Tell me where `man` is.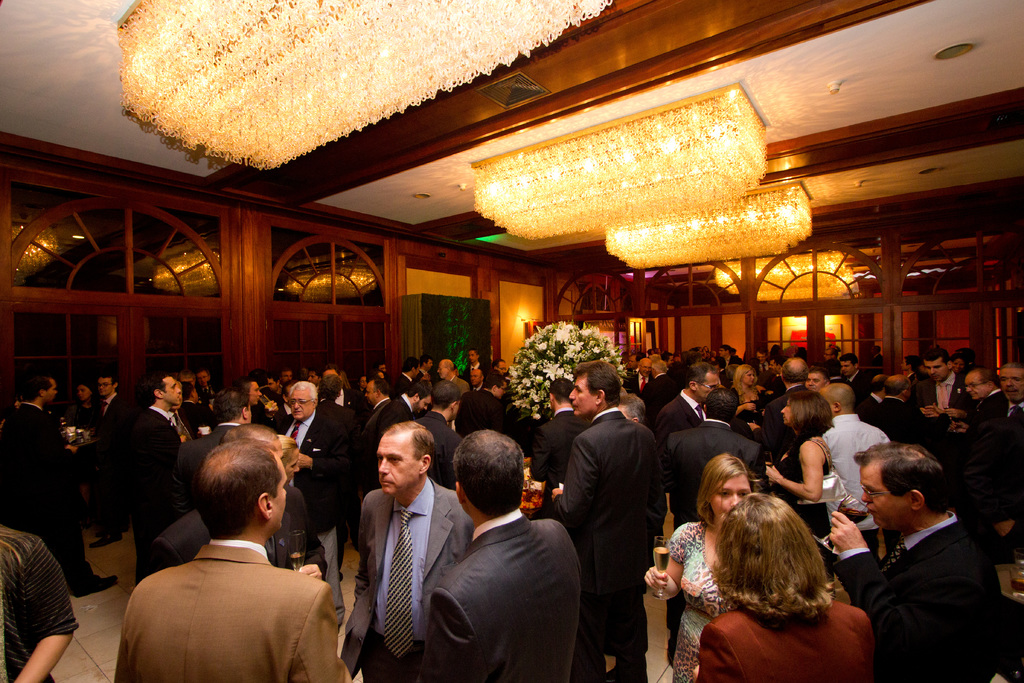
`man` is at left=644, top=358, right=683, bottom=425.
